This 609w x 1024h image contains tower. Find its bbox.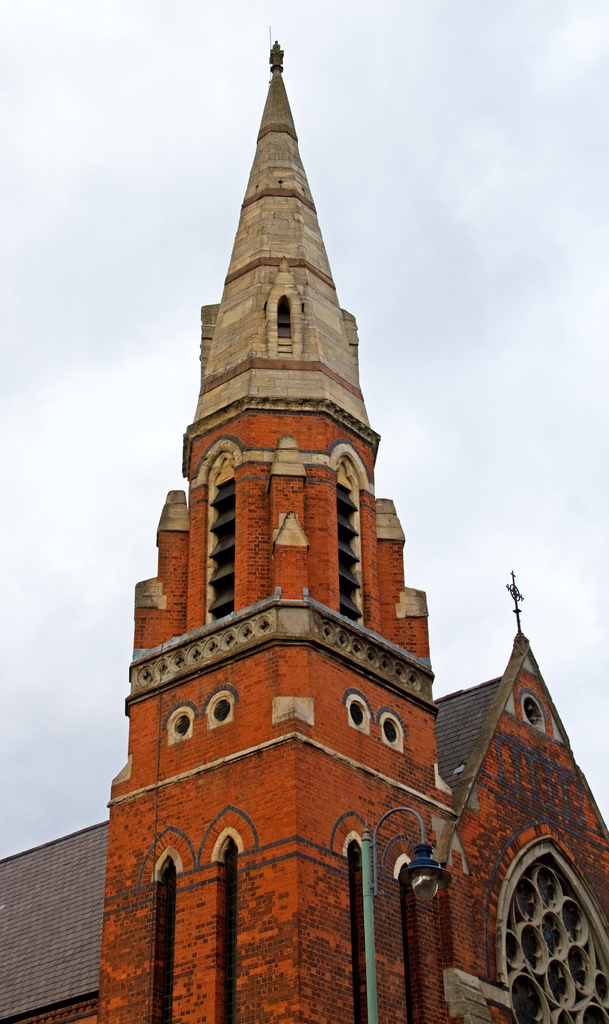
(x1=0, y1=33, x2=606, y2=1021).
